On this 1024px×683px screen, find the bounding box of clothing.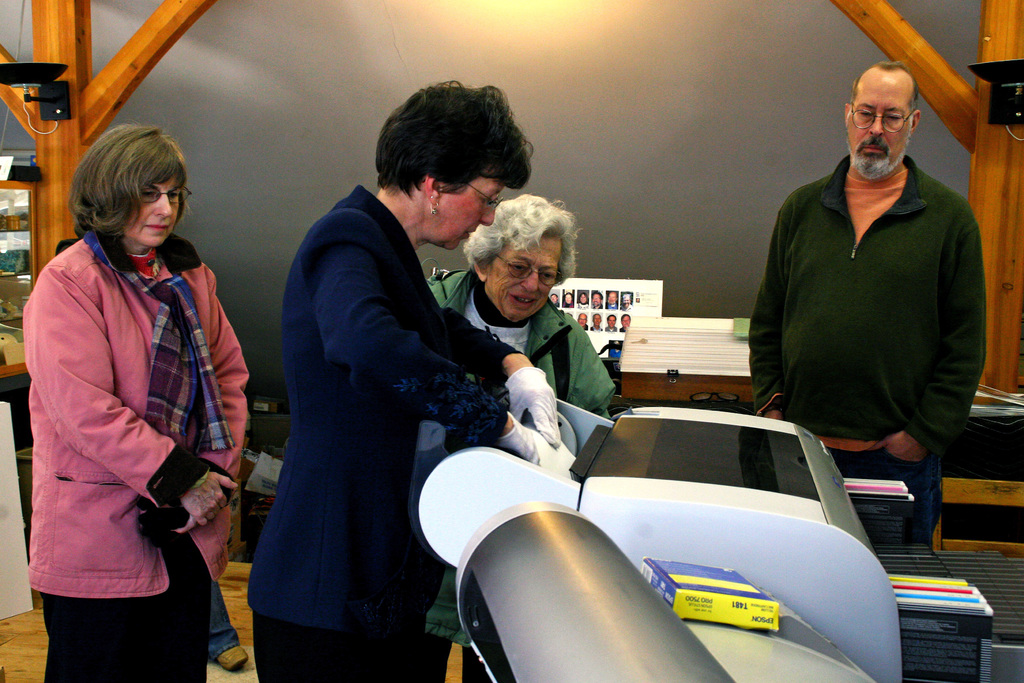
Bounding box: bbox=(584, 324, 589, 329).
